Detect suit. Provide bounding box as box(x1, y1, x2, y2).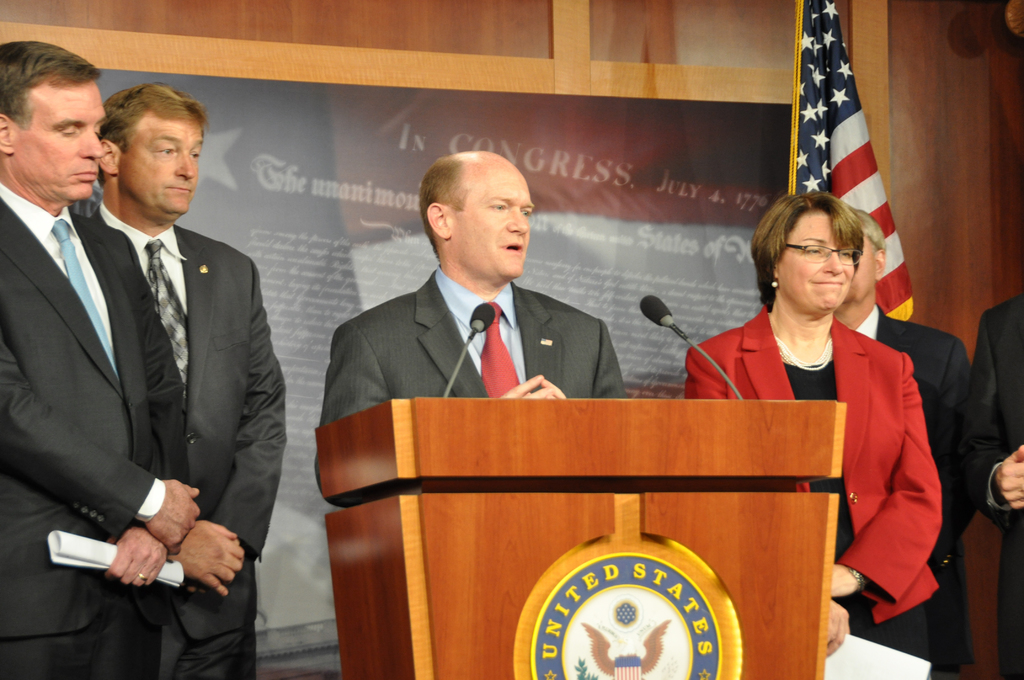
box(957, 293, 1023, 679).
